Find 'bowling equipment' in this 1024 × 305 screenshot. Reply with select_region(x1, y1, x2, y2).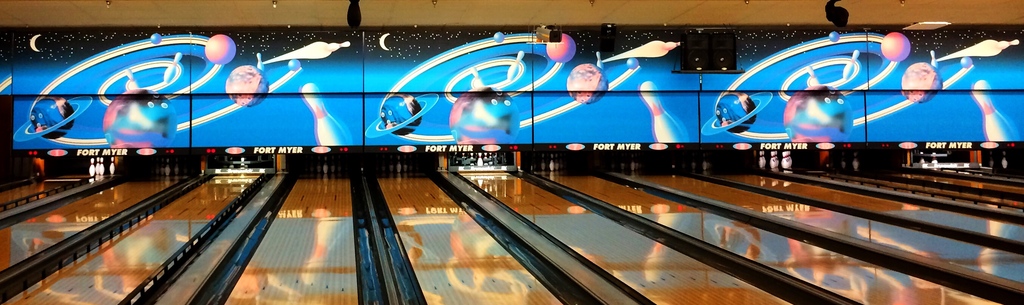
select_region(202, 35, 238, 69).
